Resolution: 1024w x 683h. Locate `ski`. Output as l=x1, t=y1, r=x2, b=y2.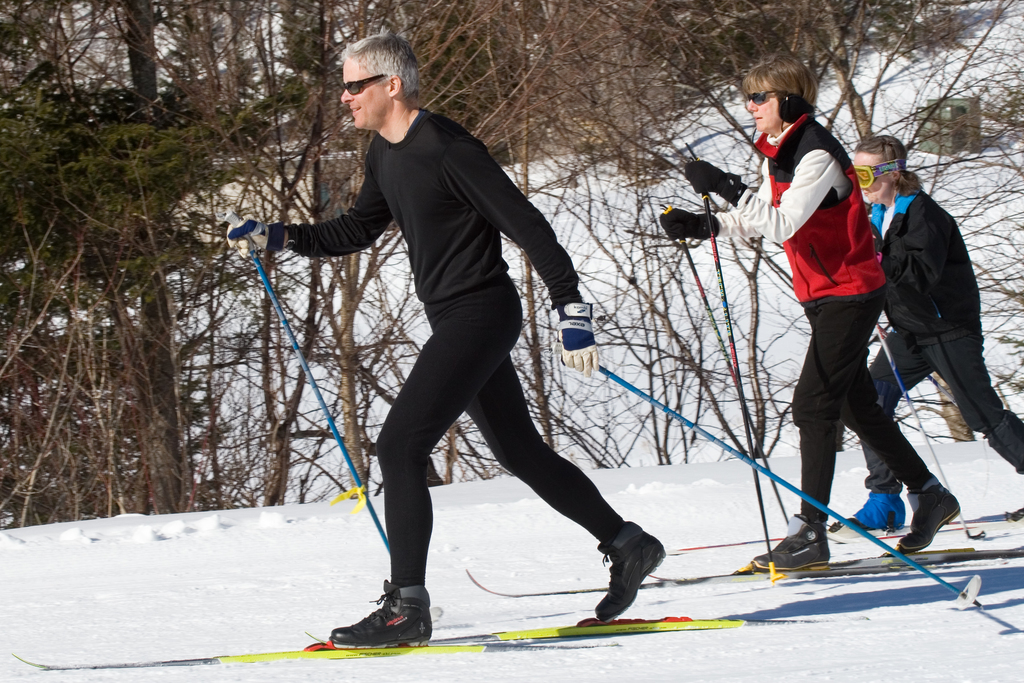
l=427, t=608, r=864, b=643.
